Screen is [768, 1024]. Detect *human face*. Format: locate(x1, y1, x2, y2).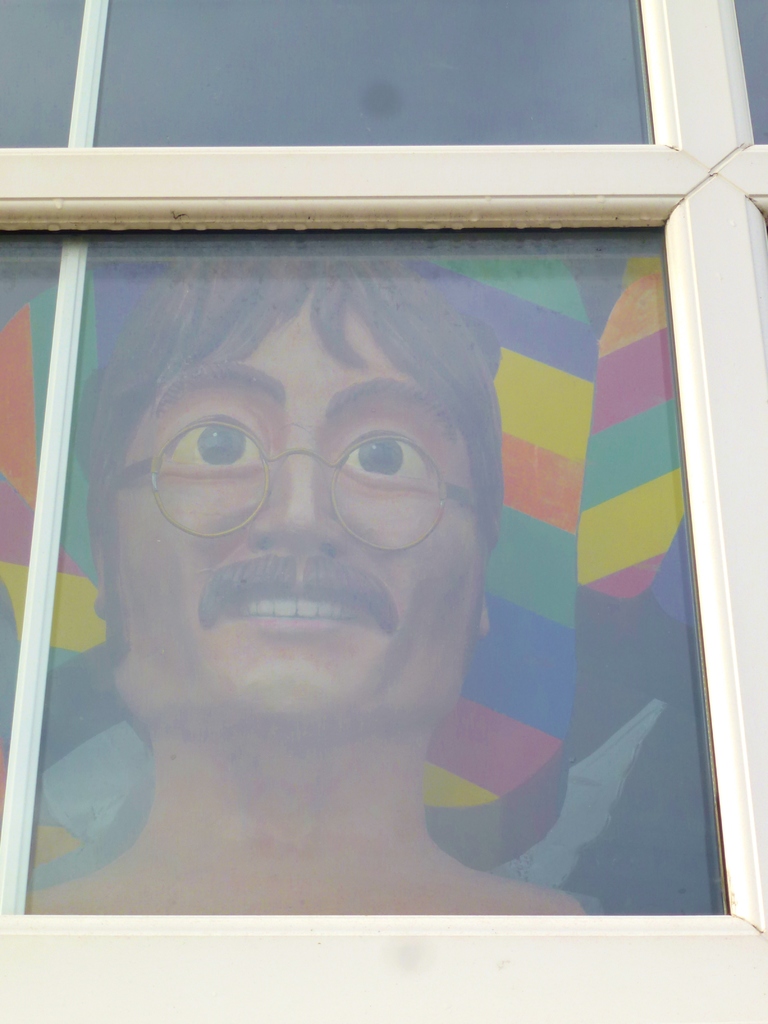
locate(107, 300, 479, 743).
